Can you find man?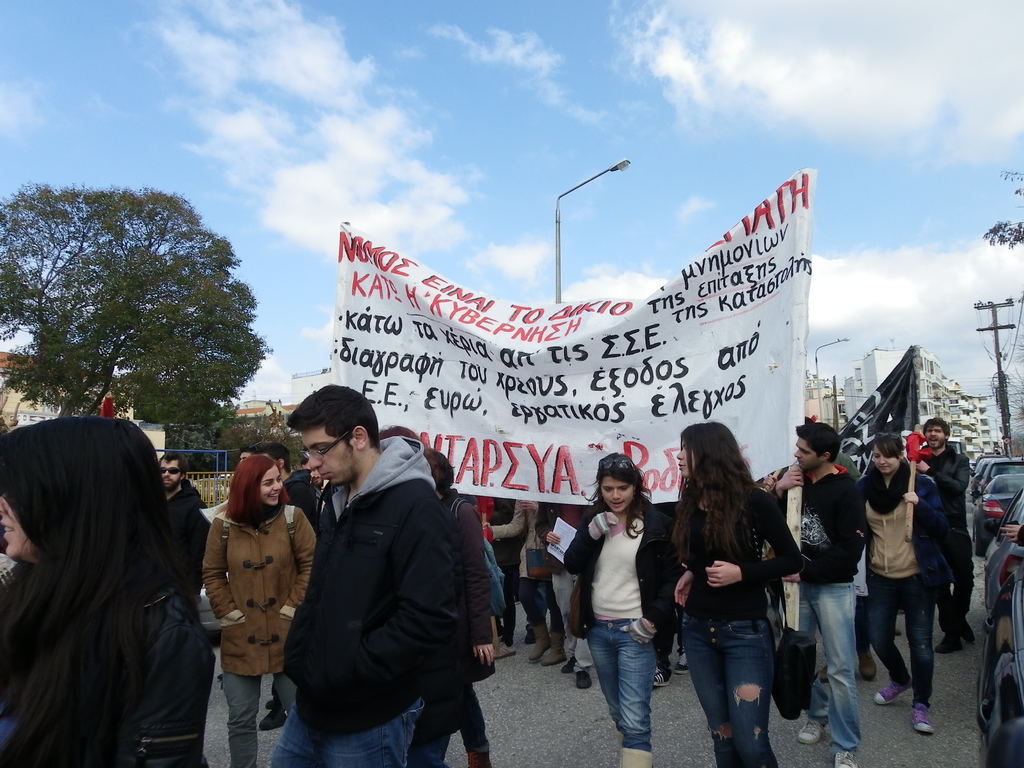
Yes, bounding box: x1=911 y1=417 x2=965 y2=660.
